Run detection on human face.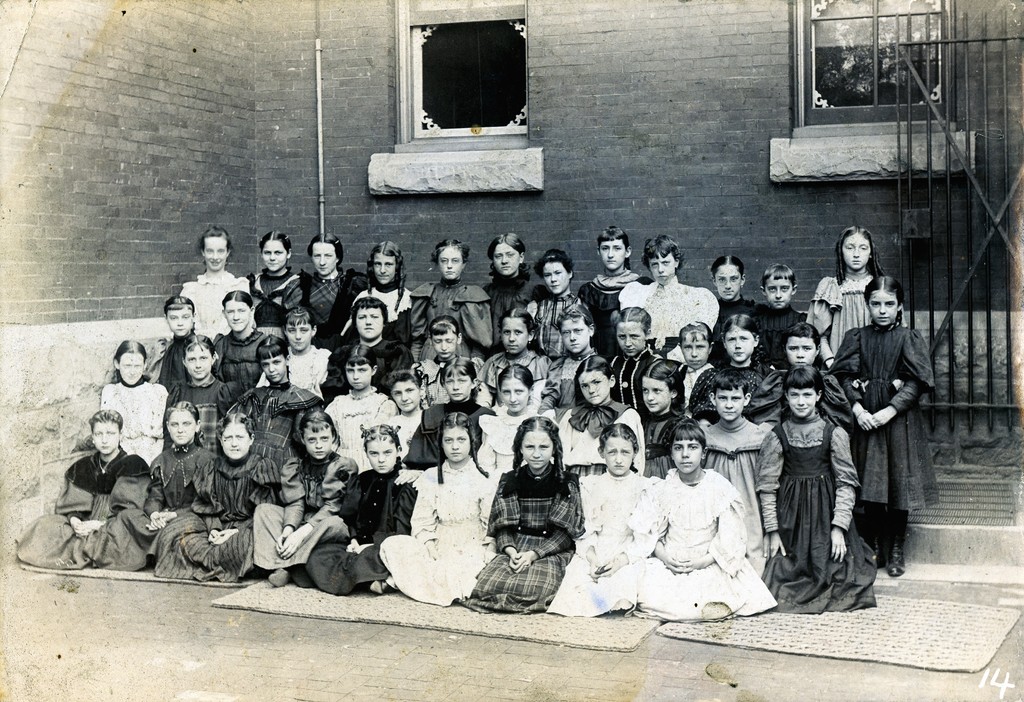
Result: {"left": 844, "top": 229, "right": 870, "bottom": 266}.
